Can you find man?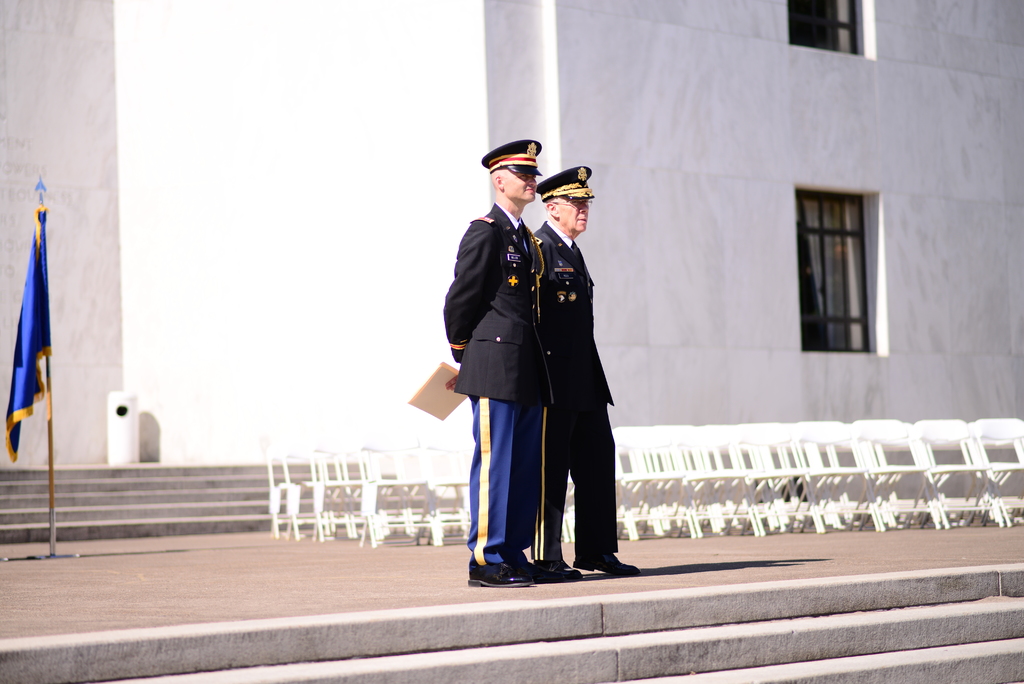
Yes, bounding box: 533:164:642:582.
